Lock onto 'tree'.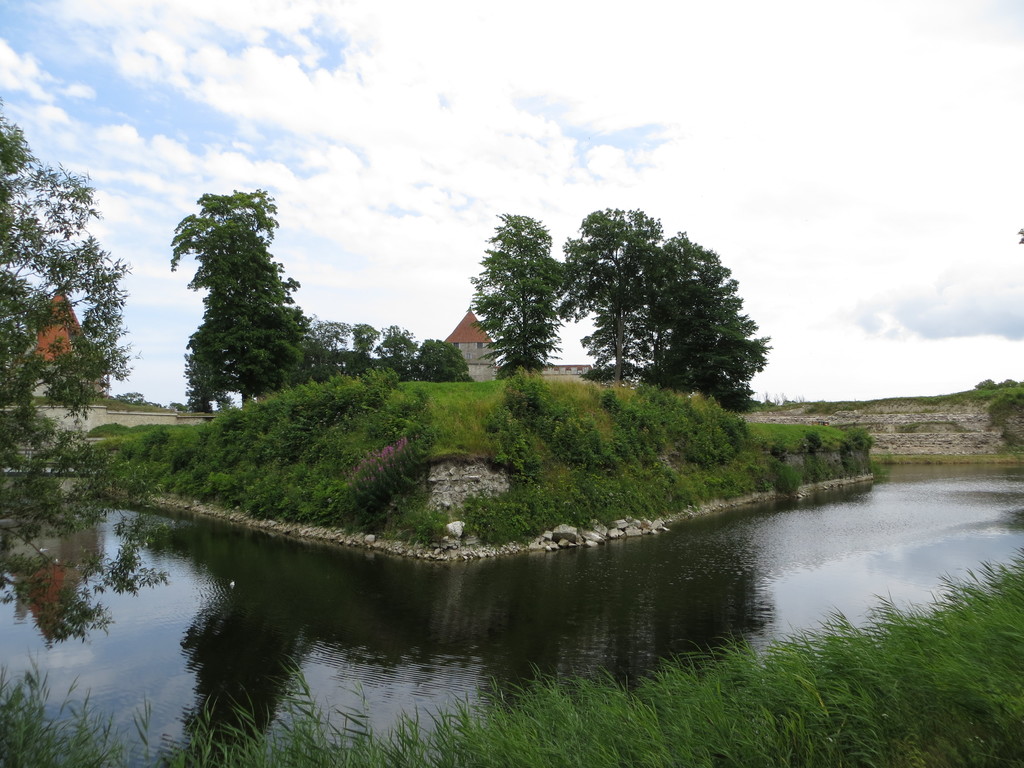
Locked: l=116, t=389, r=140, b=409.
